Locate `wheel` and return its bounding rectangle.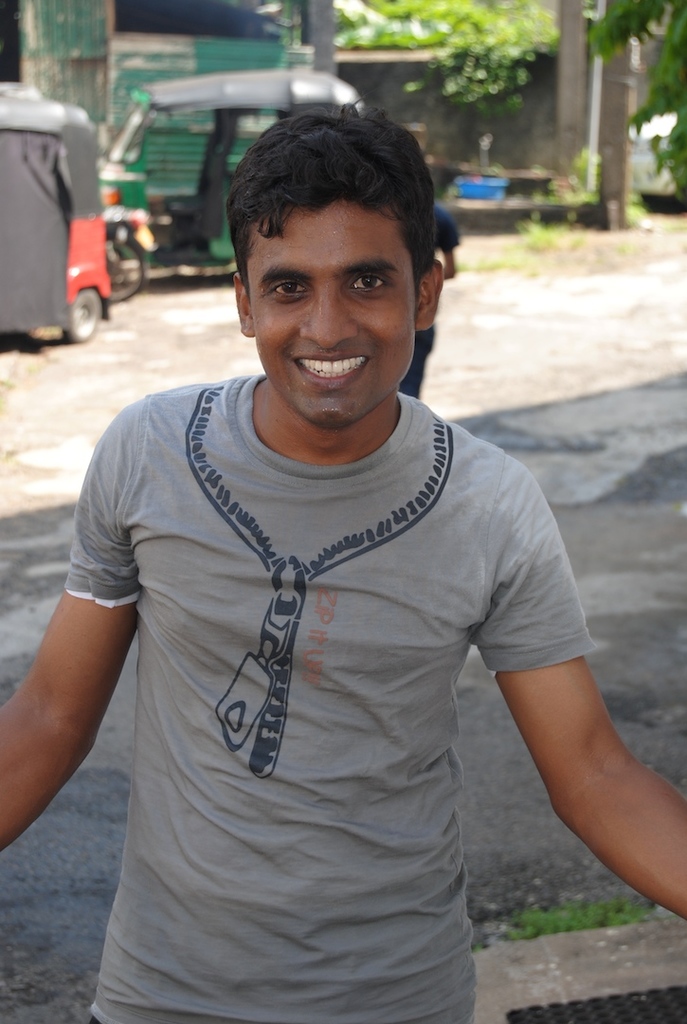
l=72, t=291, r=105, b=338.
